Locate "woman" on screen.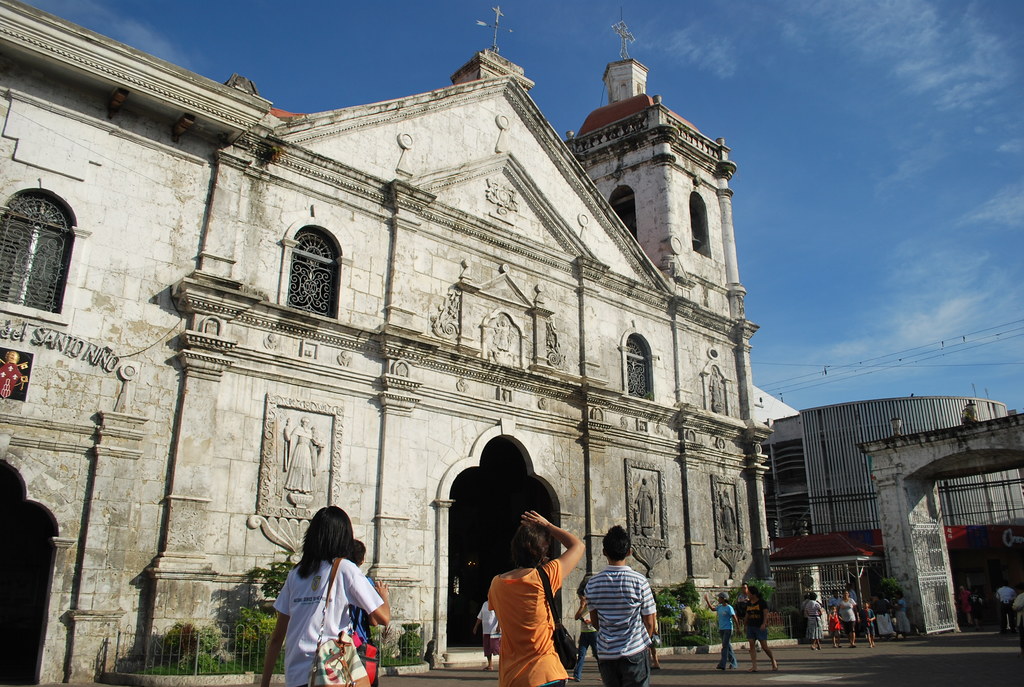
On screen at 705,589,744,668.
